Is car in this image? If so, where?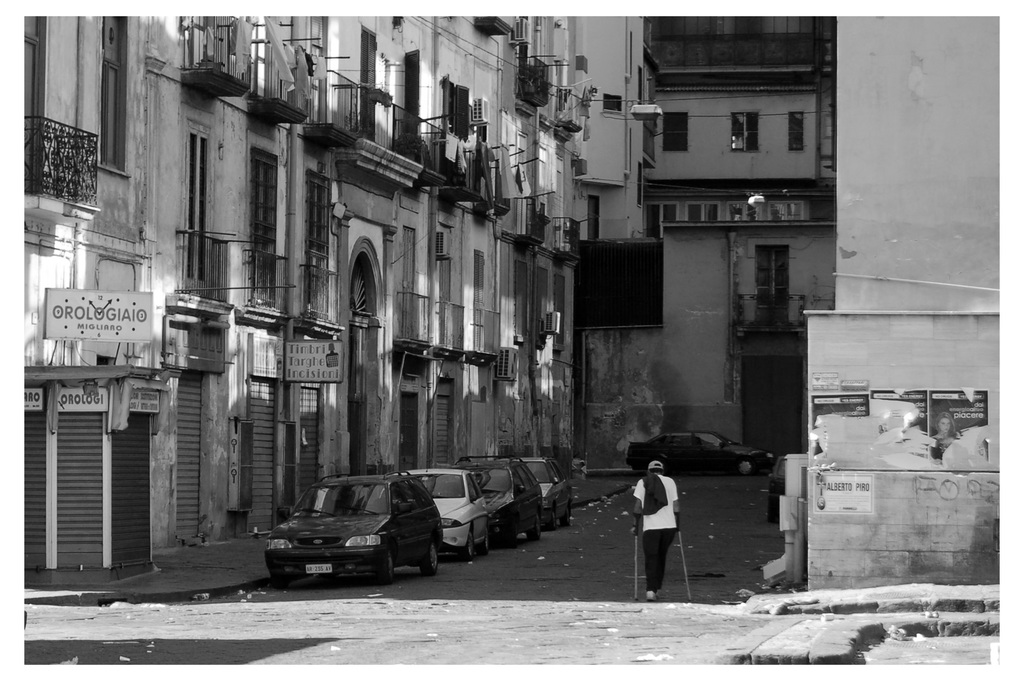
Yes, at <box>253,473,453,593</box>.
